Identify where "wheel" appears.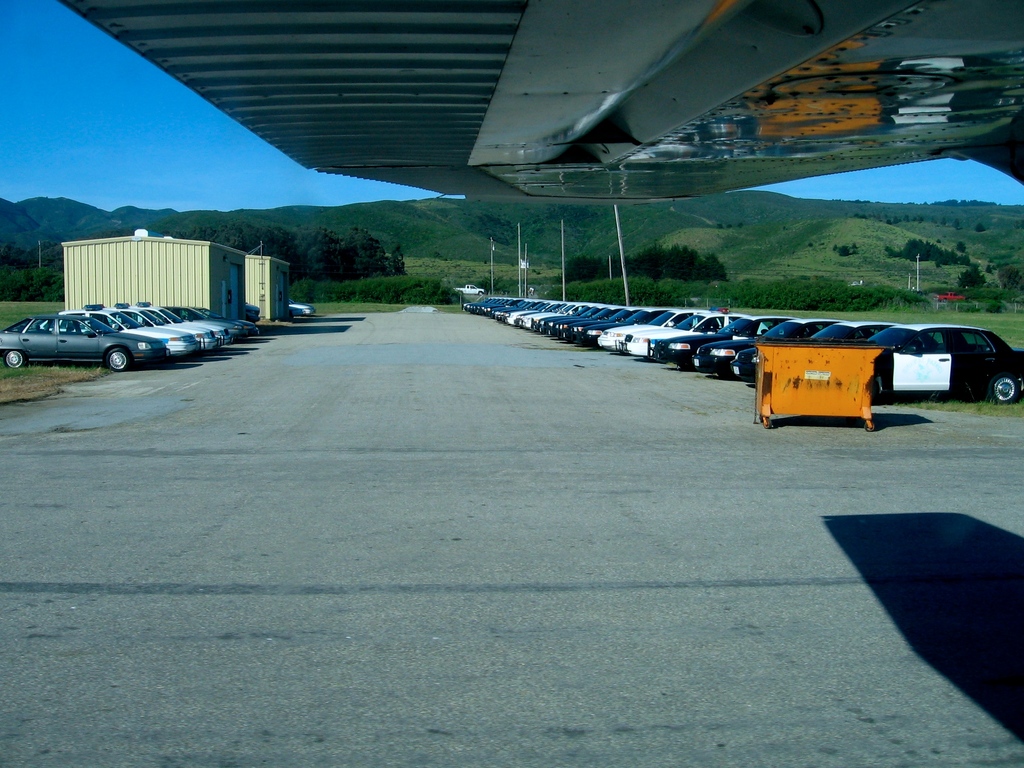
Appears at [left=988, top=371, right=1021, bottom=404].
